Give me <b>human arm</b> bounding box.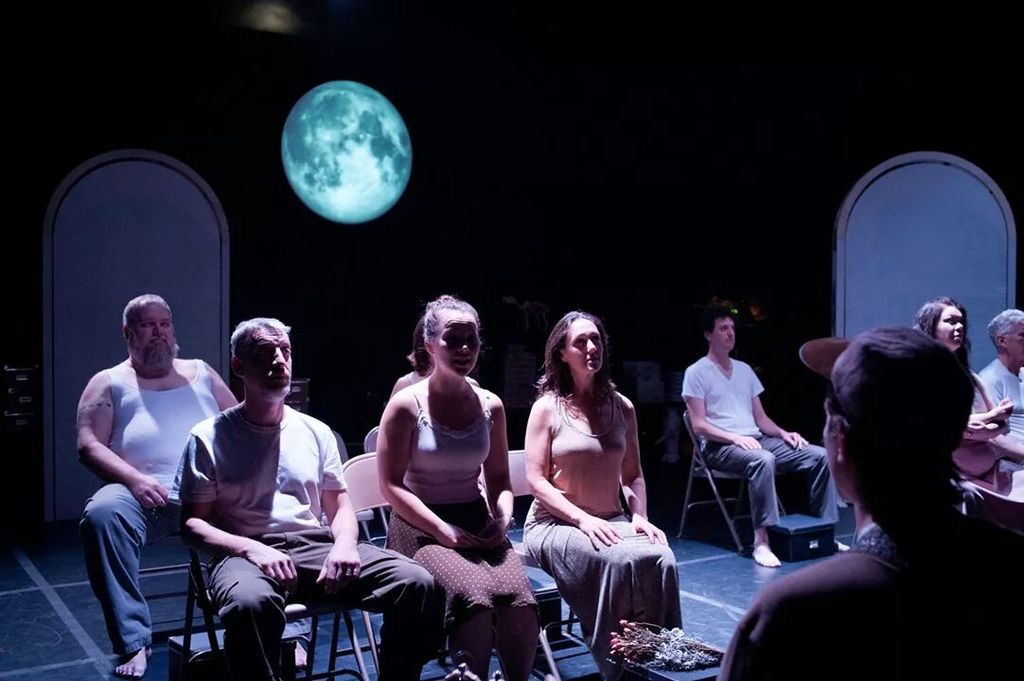
[left=67, top=394, right=127, bottom=523].
